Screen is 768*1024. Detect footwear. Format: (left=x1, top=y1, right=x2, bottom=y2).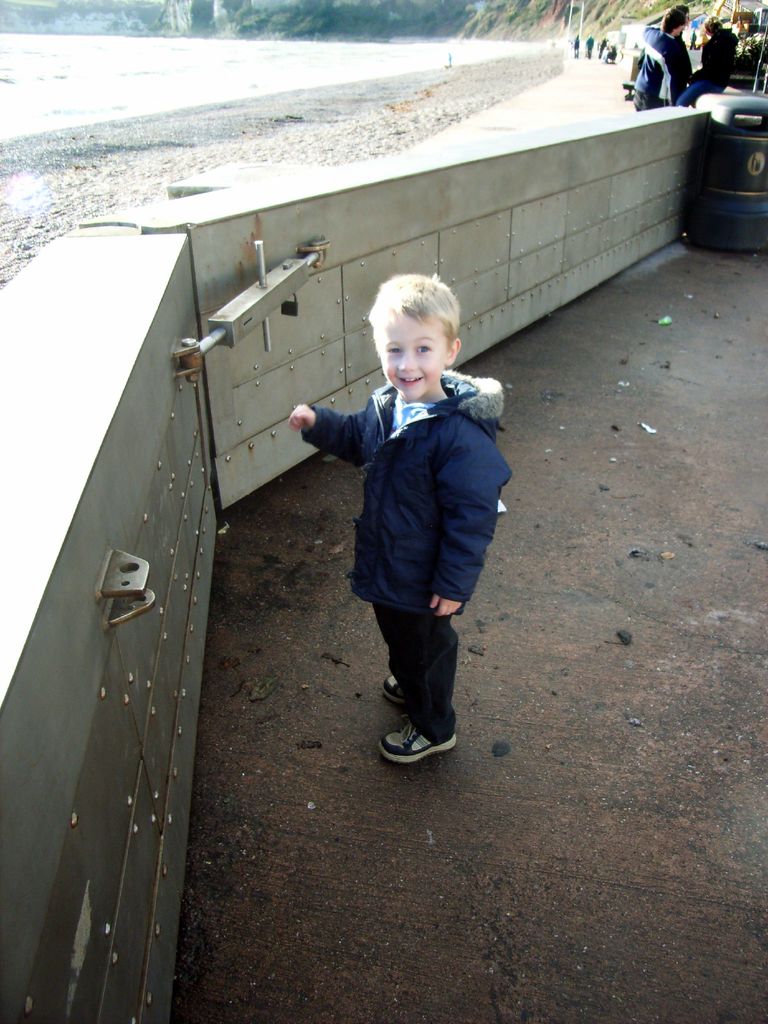
(left=363, top=664, right=457, bottom=767).
